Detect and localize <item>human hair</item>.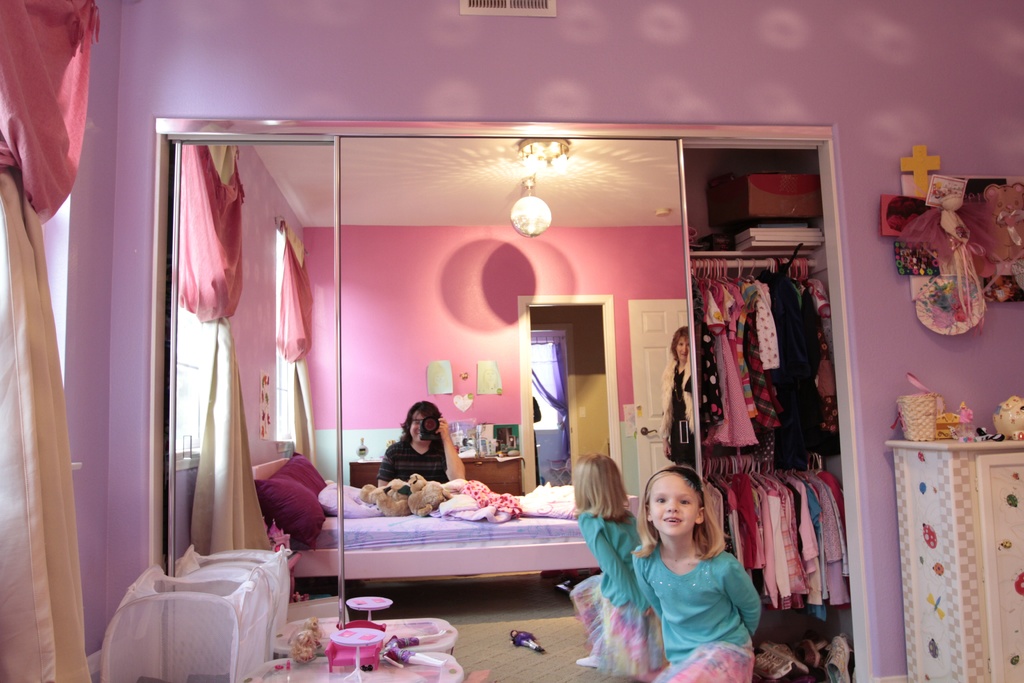
Localized at x1=627, y1=458, x2=723, y2=556.
